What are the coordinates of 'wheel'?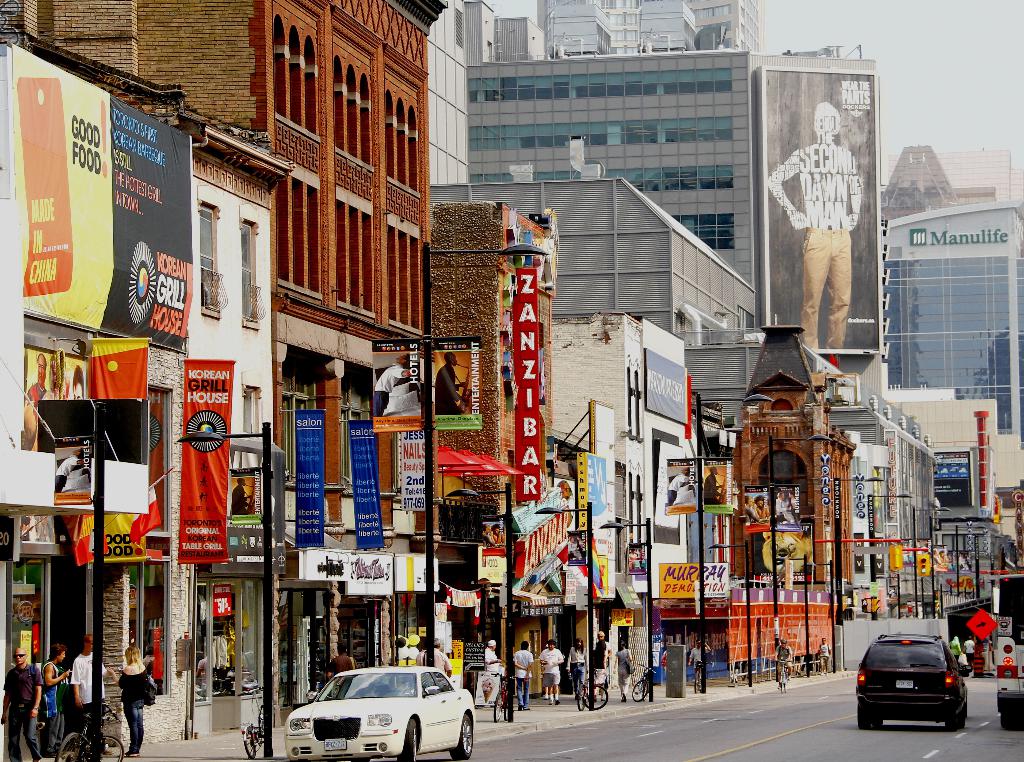
[591,687,613,711].
